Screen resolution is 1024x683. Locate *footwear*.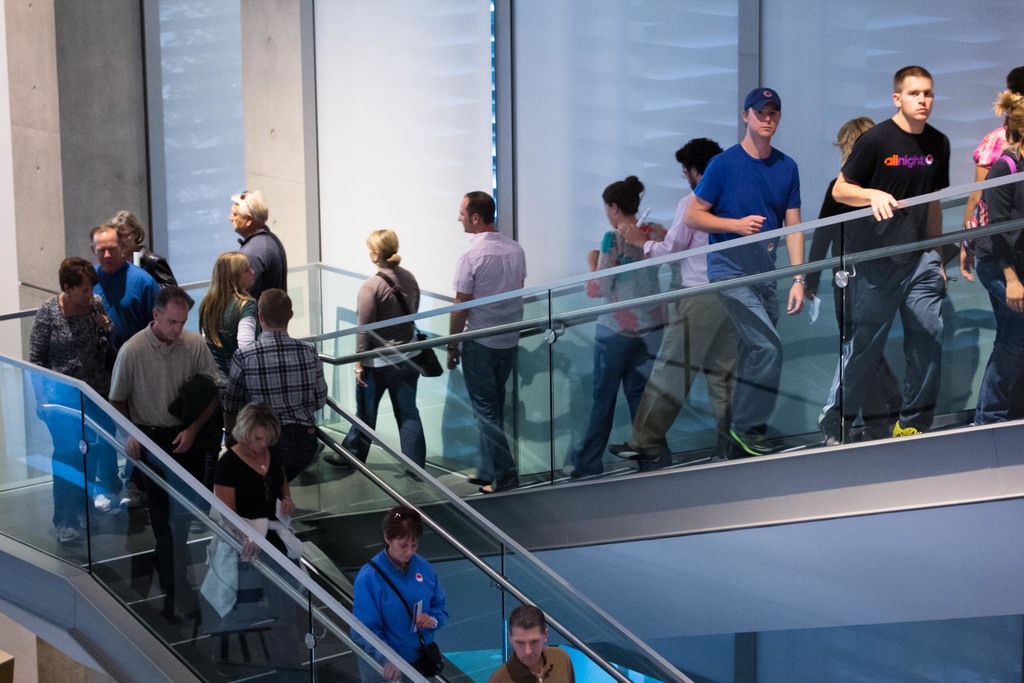
824/424/851/447.
